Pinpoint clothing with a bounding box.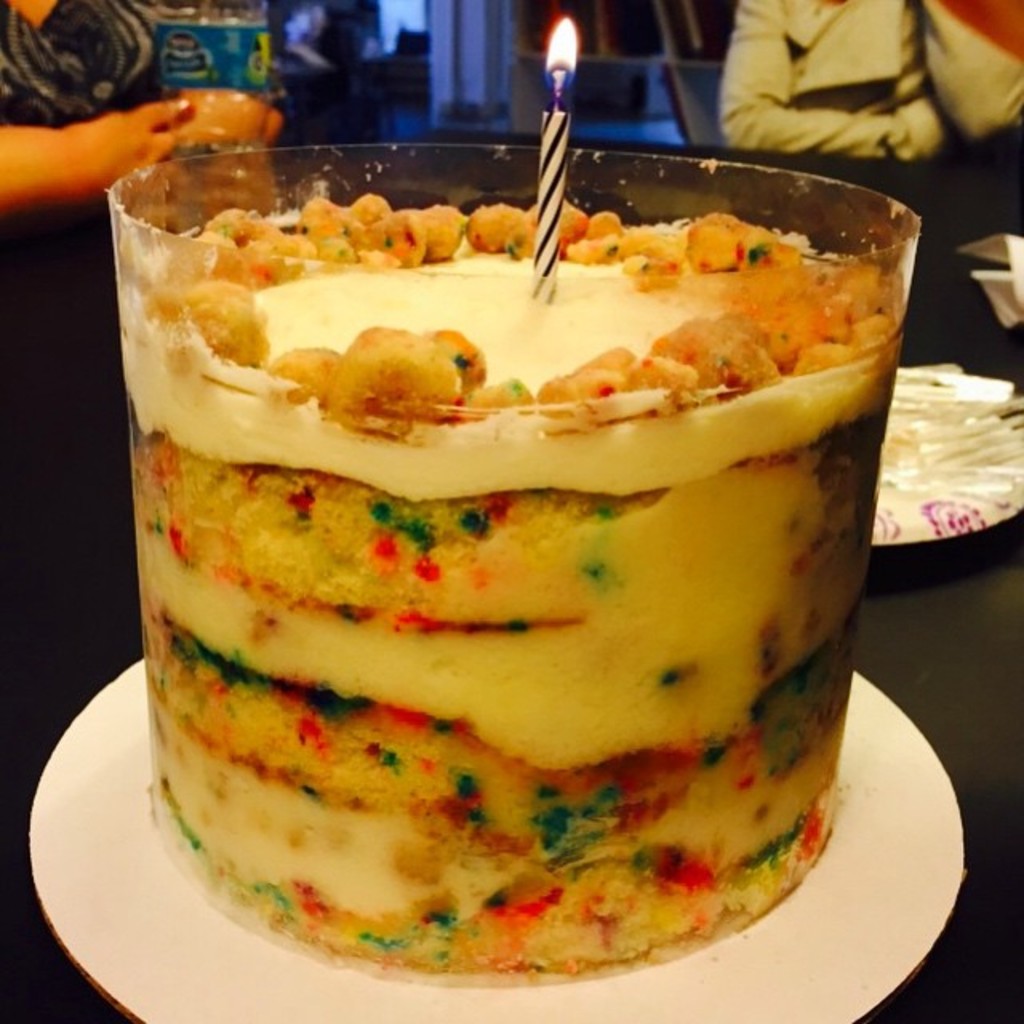
box(715, 0, 1022, 157).
